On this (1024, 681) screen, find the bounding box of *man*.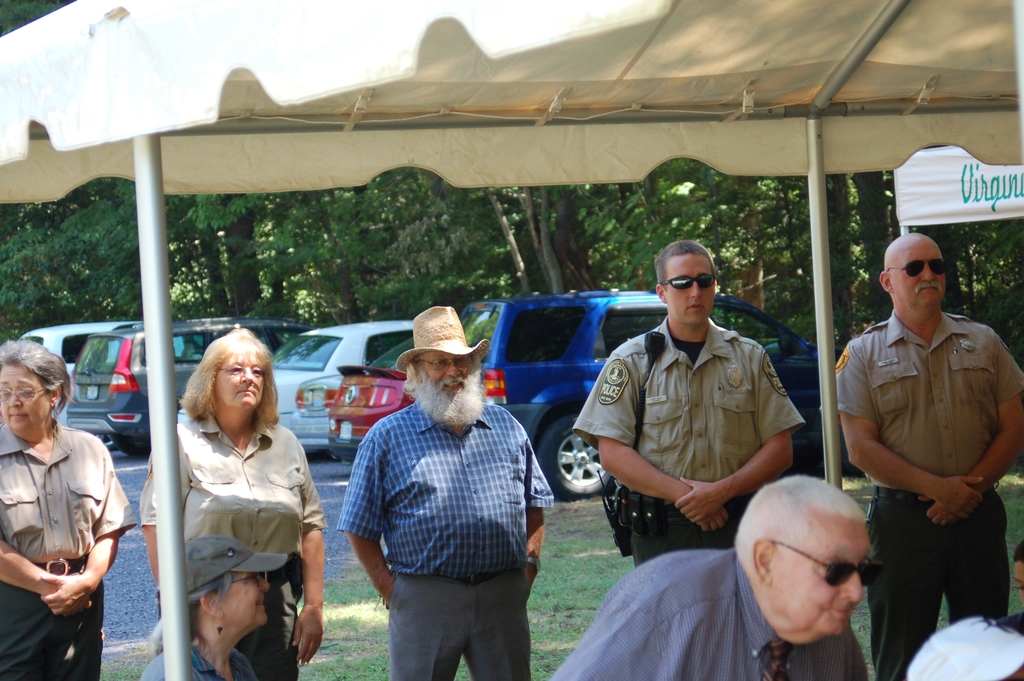
Bounding box: bbox=(549, 475, 871, 680).
